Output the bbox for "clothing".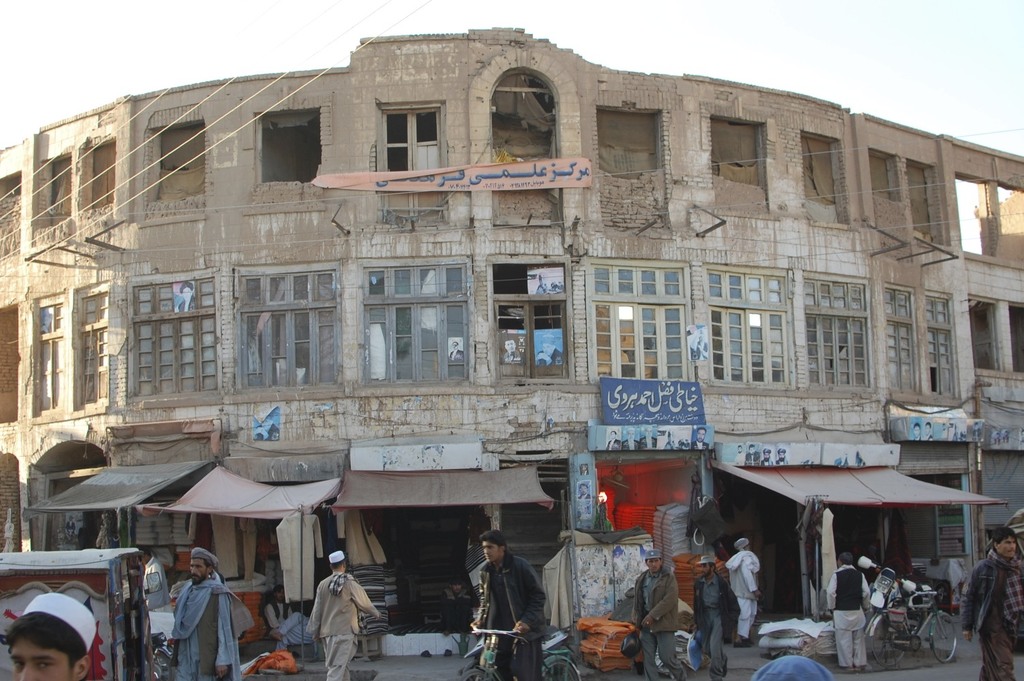
bbox(442, 588, 481, 627).
